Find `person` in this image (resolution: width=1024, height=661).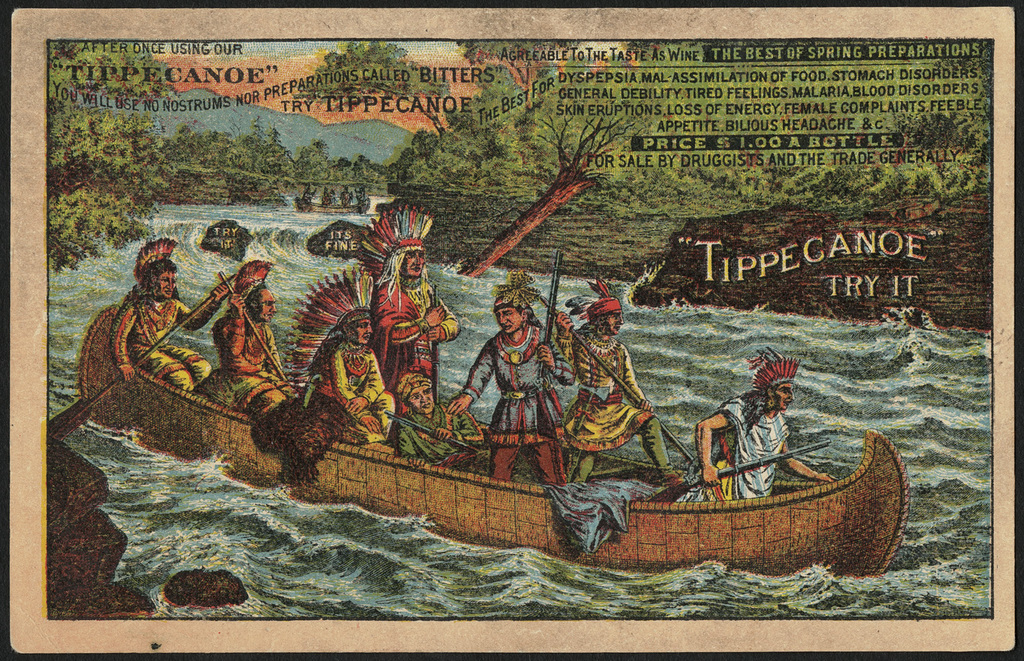
pyautogui.locateOnScreen(266, 267, 398, 470).
